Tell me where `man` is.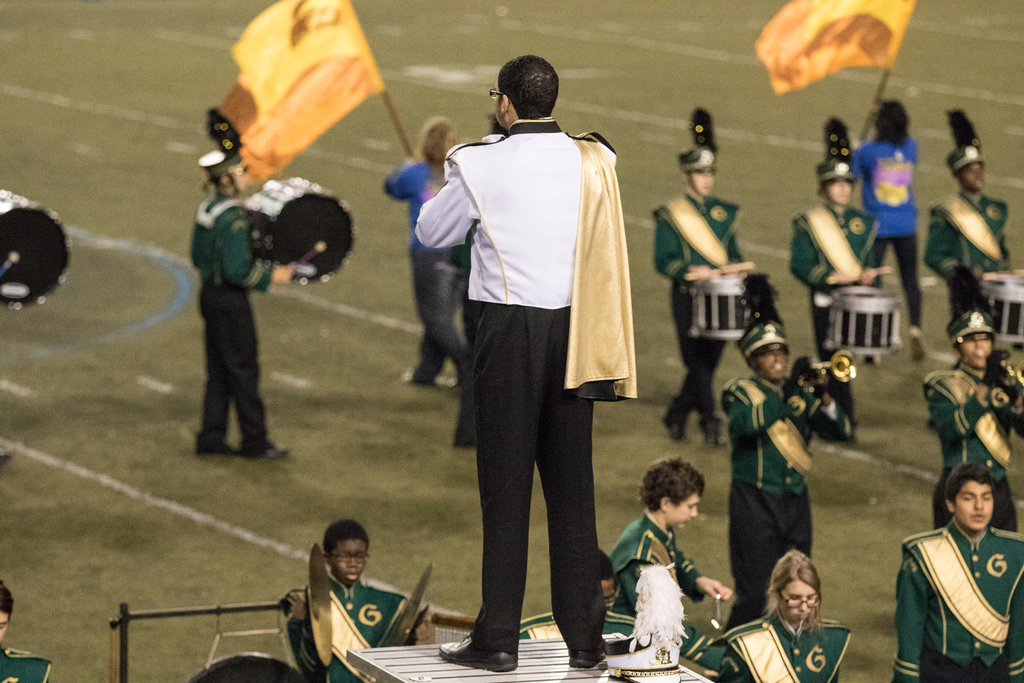
`man` is at 412/60/641/665.
